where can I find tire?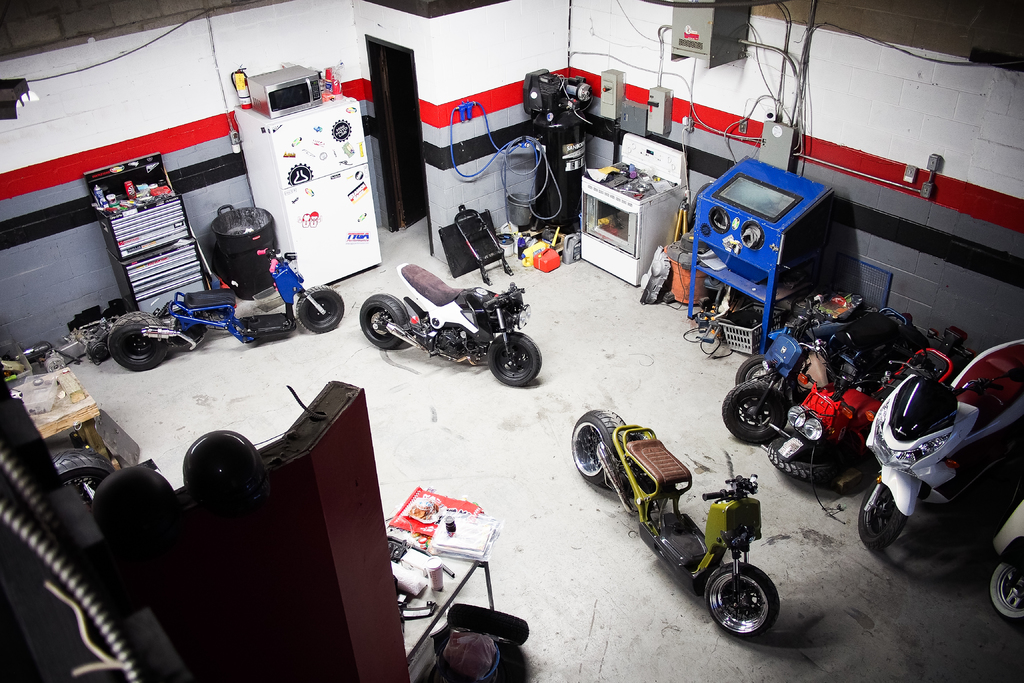
You can find it at <bbox>108, 312, 168, 371</bbox>.
